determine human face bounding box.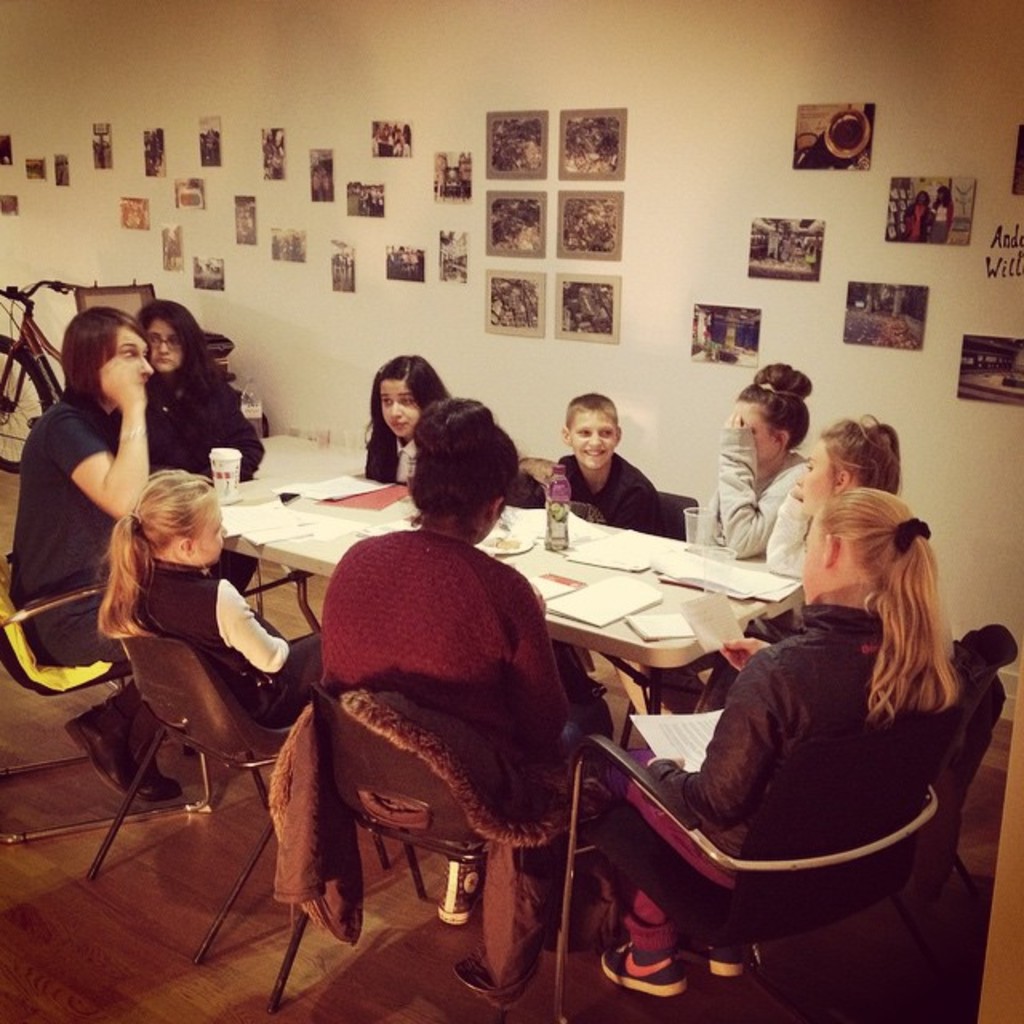
Determined: <box>376,373,422,440</box>.
